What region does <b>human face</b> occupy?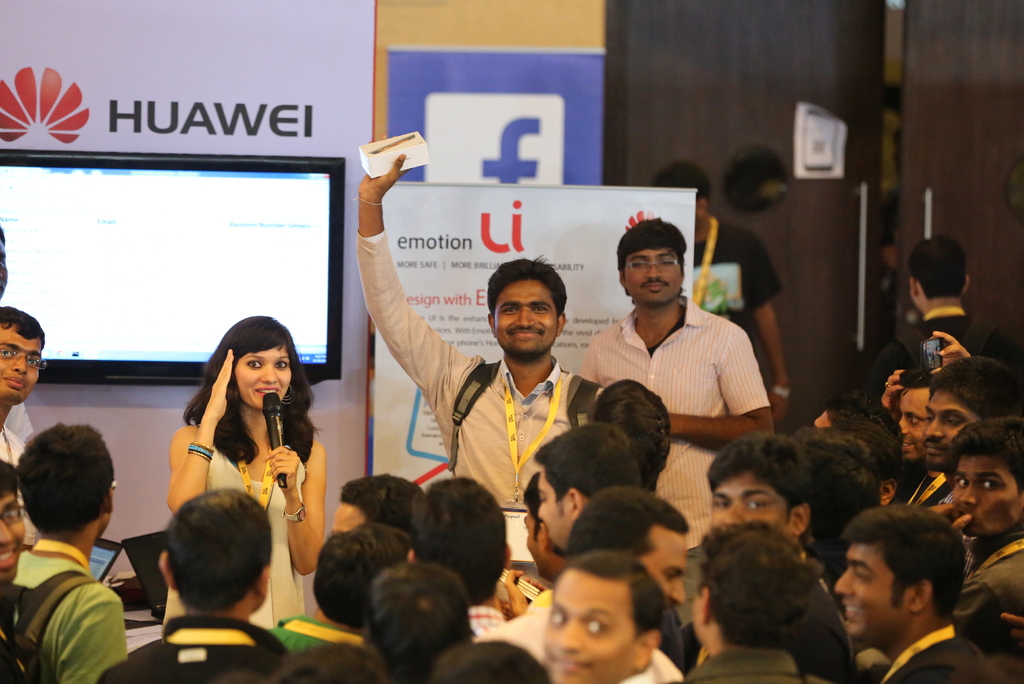
region(623, 250, 686, 309).
